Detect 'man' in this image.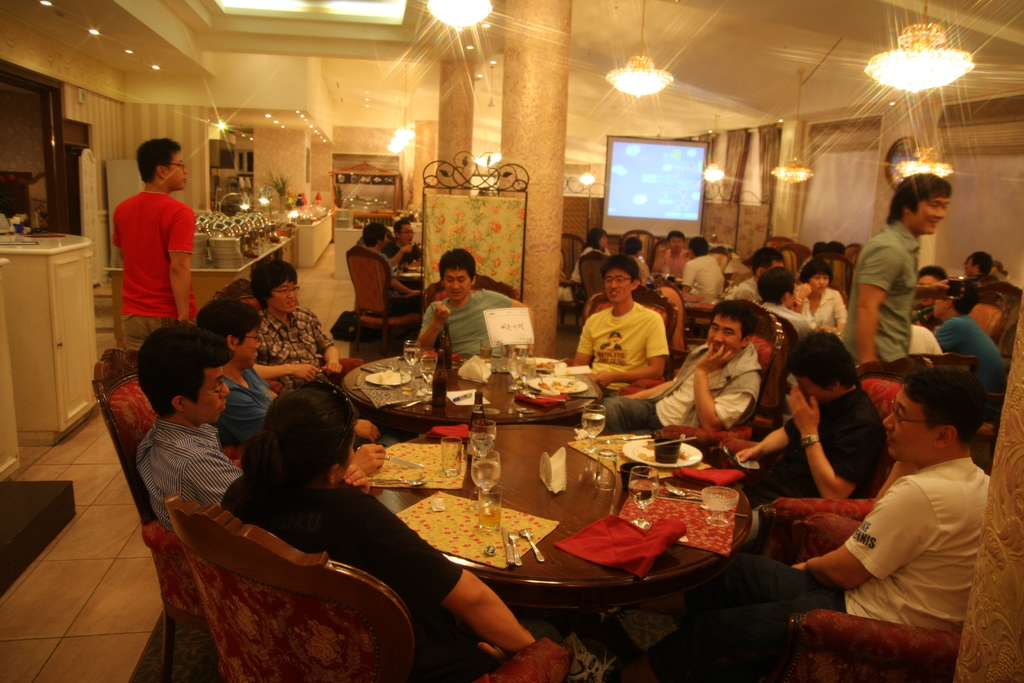
Detection: l=570, t=254, r=673, b=396.
